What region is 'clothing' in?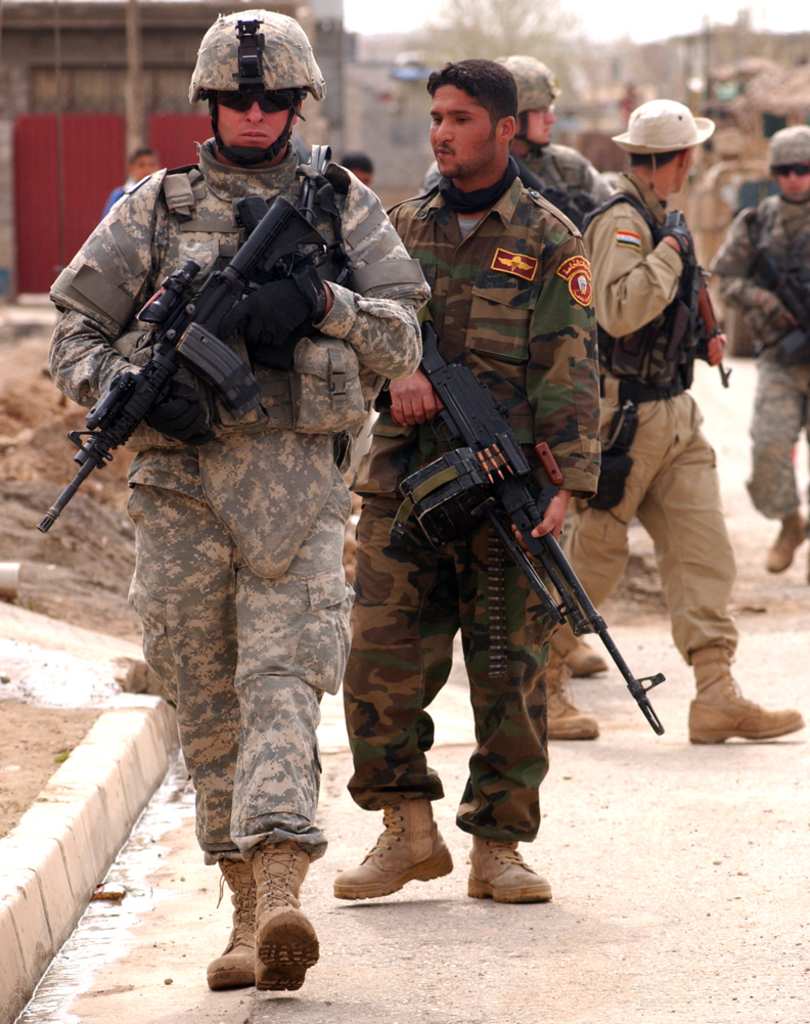
box=[710, 192, 809, 526].
